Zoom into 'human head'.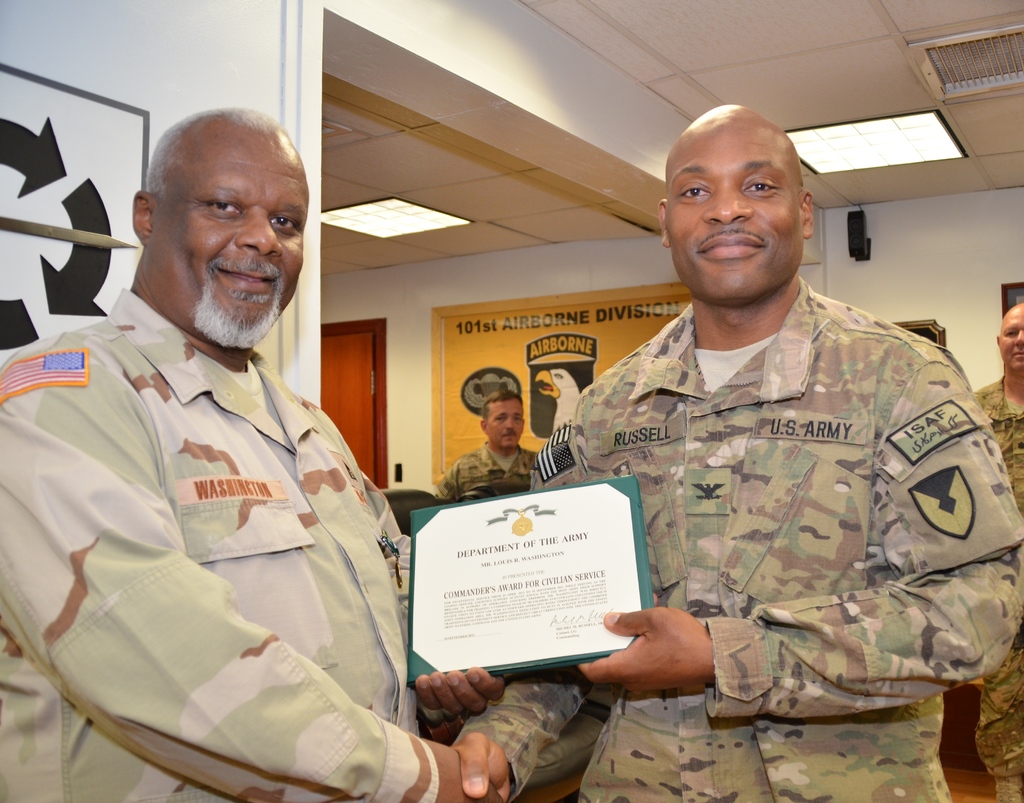
Zoom target: BBox(482, 393, 524, 451).
